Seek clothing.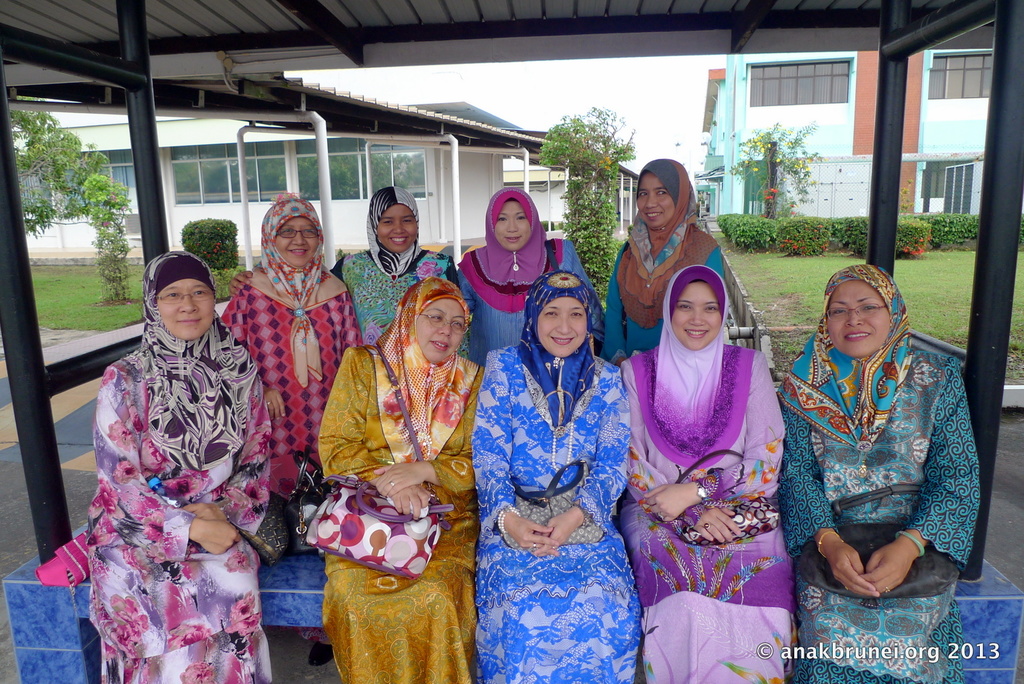
(x1=596, y1=152, x2=757, y2=354).
